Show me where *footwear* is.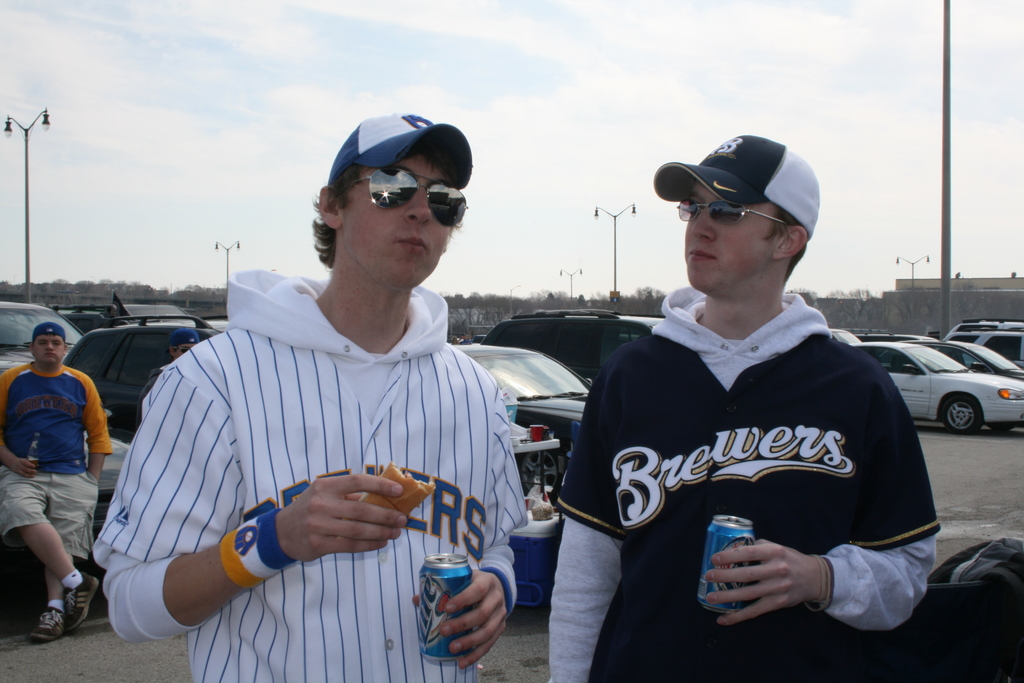
*footwear* is at bbox(61, 570, 101, 631).
